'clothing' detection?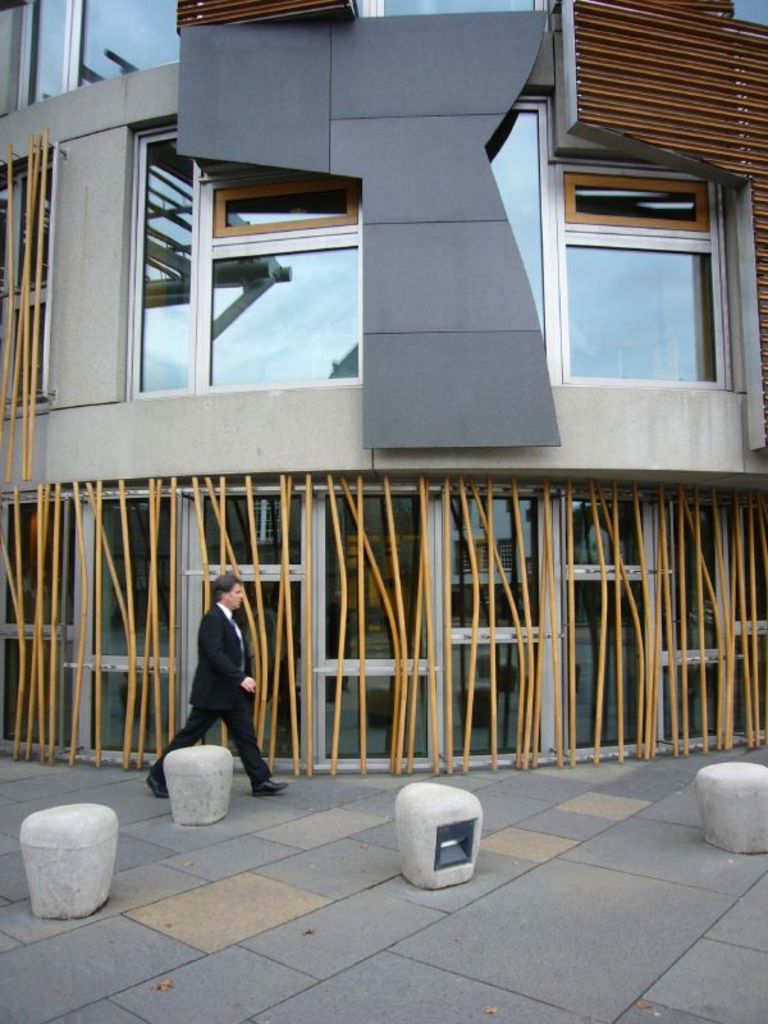
box=[166, 584, 260, 759]
